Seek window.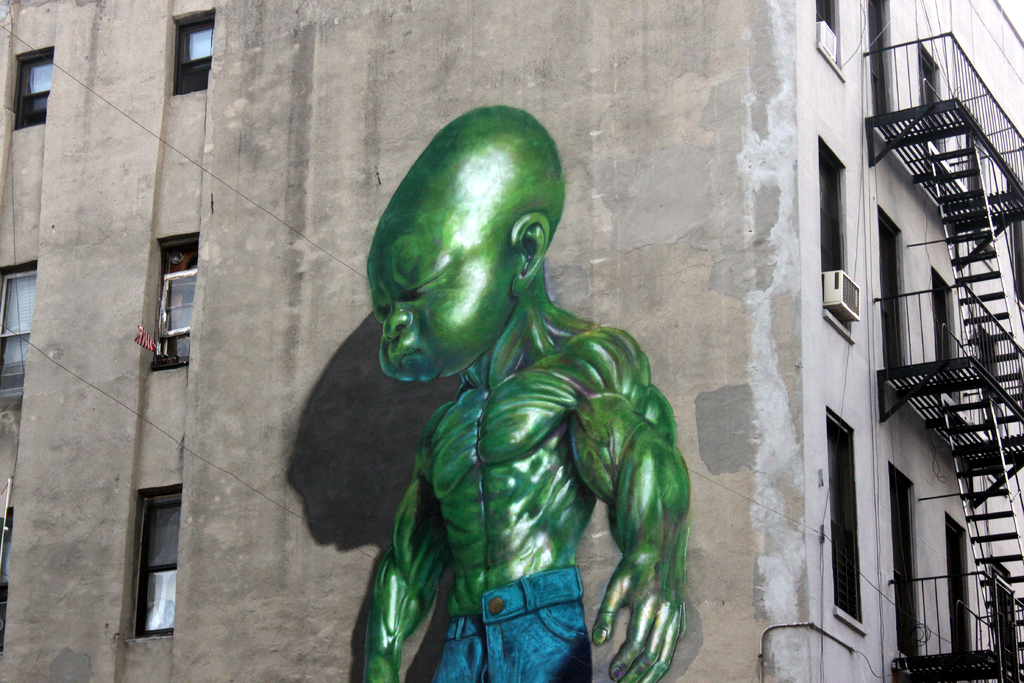
box=[824, 409, 860, 625].
